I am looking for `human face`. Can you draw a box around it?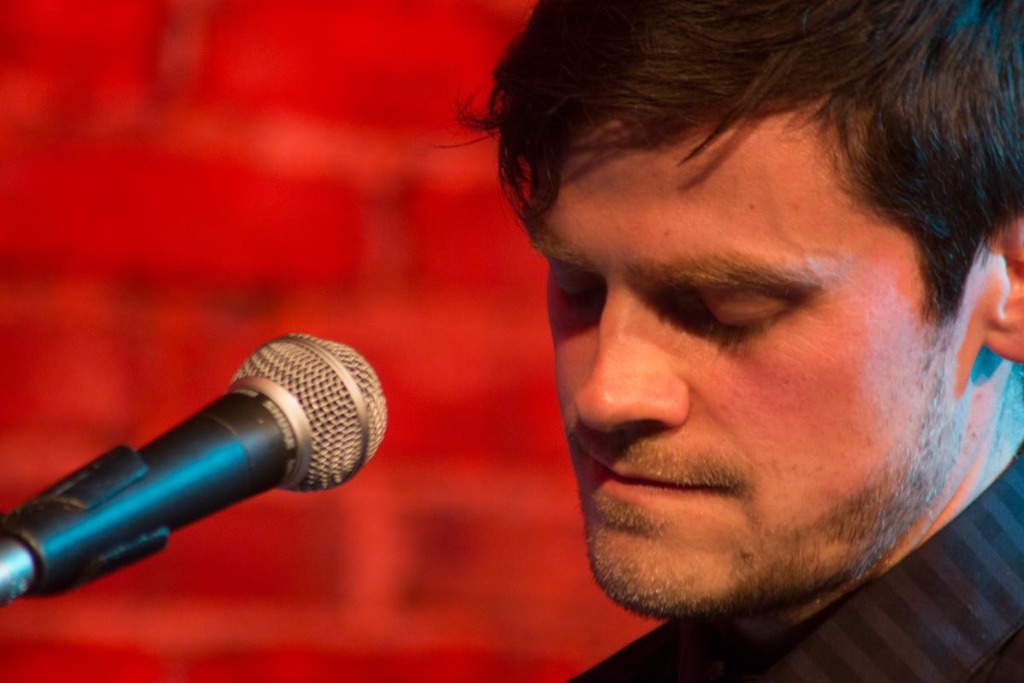
Sure, the bounding box is 525:112:975:619.
